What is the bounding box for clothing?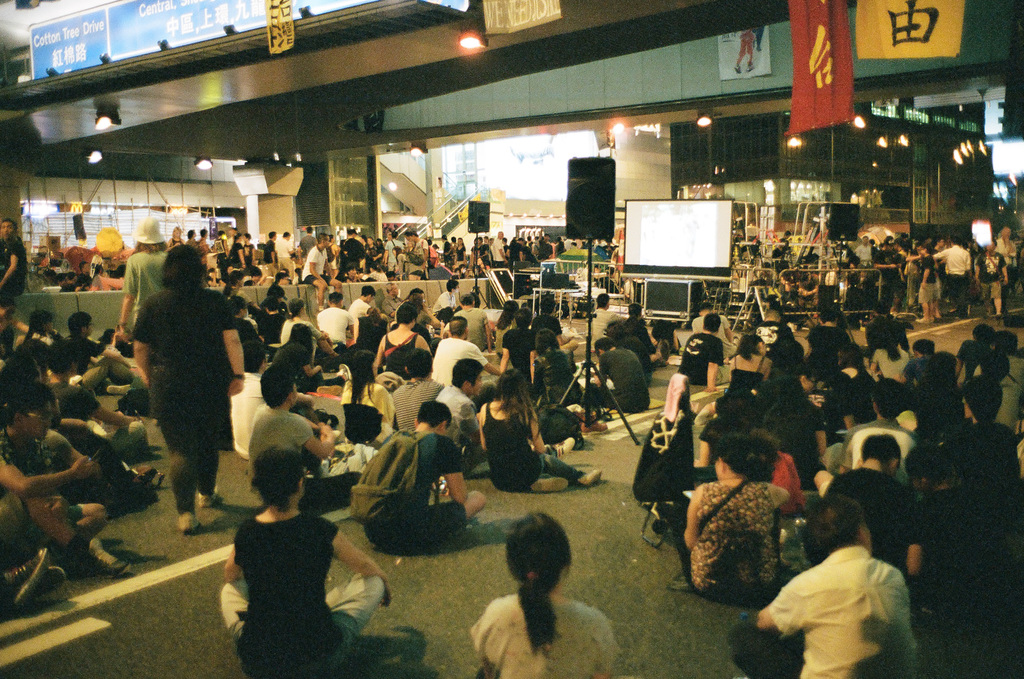
l=756, t=398, r=824, b=485.
